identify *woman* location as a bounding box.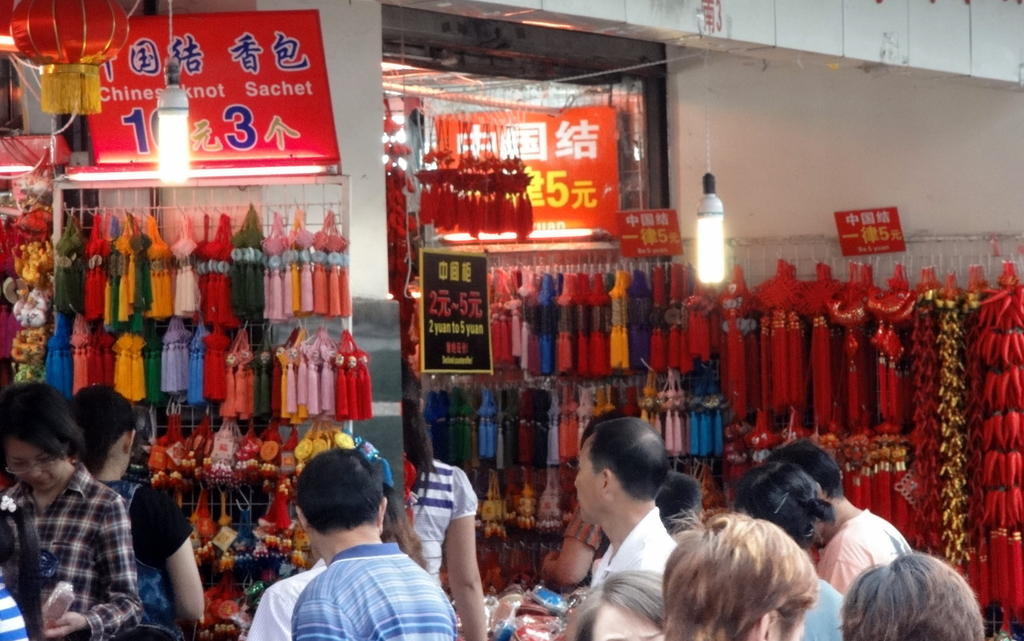
crop(730, 454, 846, 640).
